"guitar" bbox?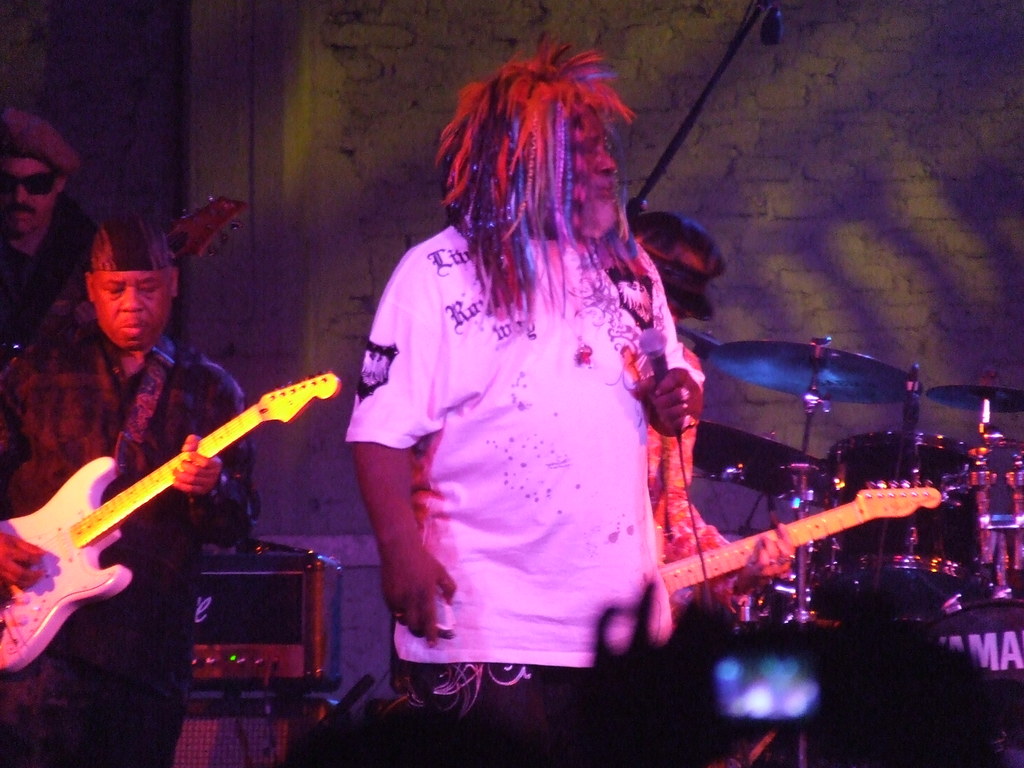
BBox(558, 484, 952, 648)
